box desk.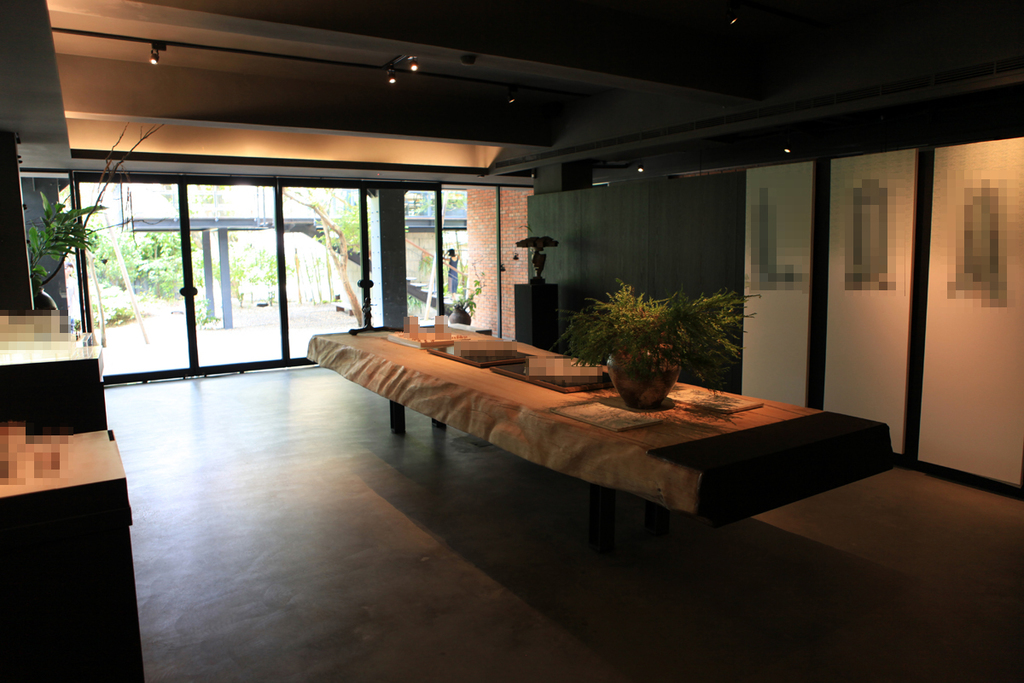
273/300/911/585.
